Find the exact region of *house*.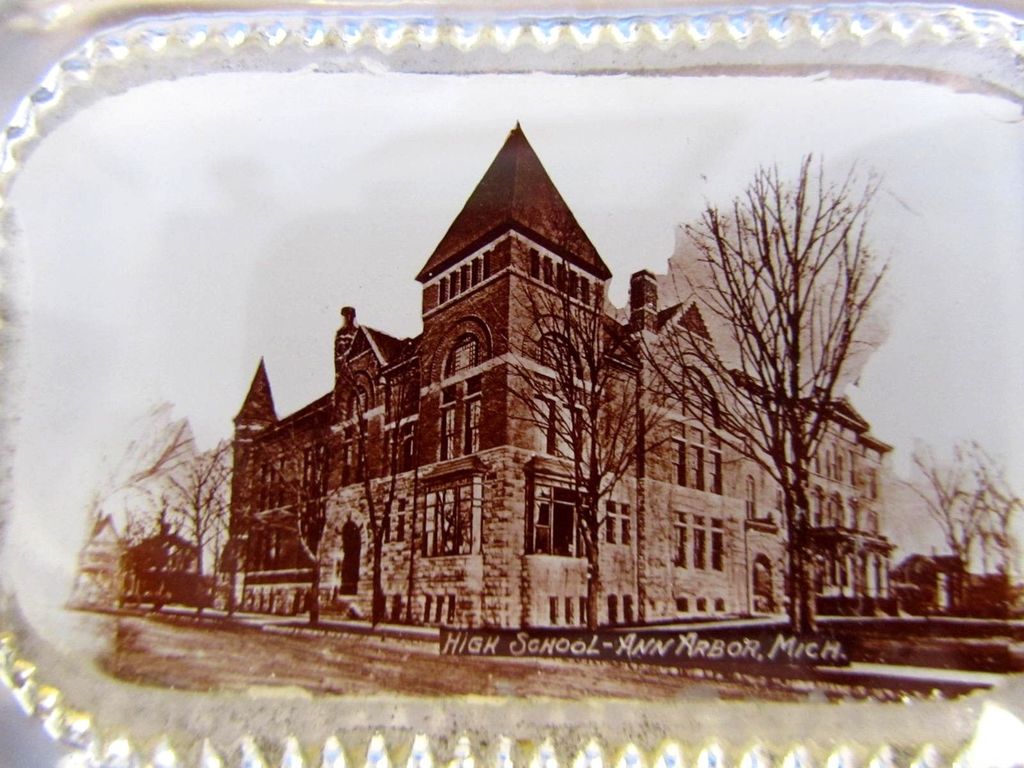
Exact region: 190,114,896,688.
